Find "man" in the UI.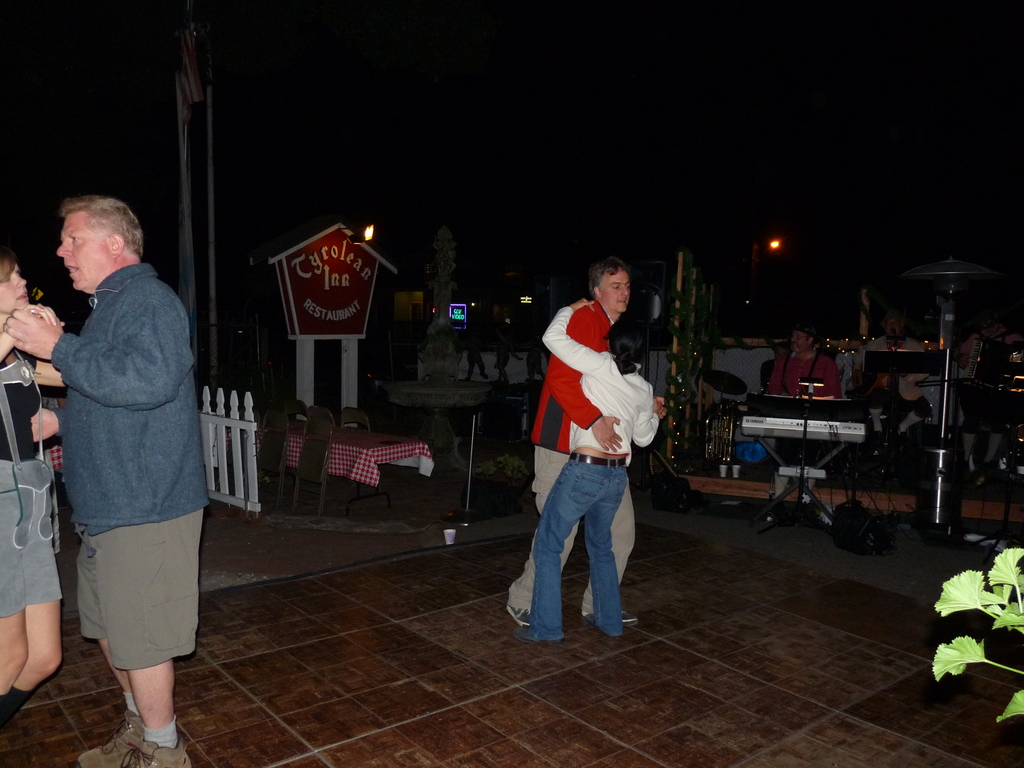
UI element at box=[2, 193, 210, 767].
